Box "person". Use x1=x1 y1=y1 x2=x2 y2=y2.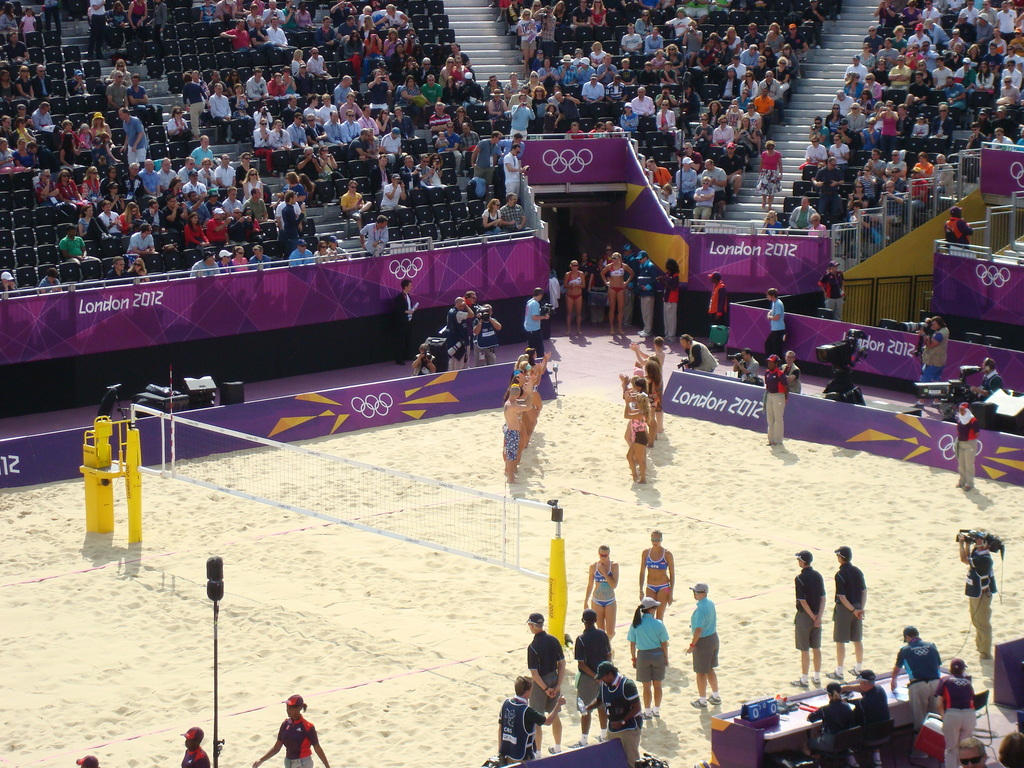
x1=465 y1=127 x2=505 y2=199.
